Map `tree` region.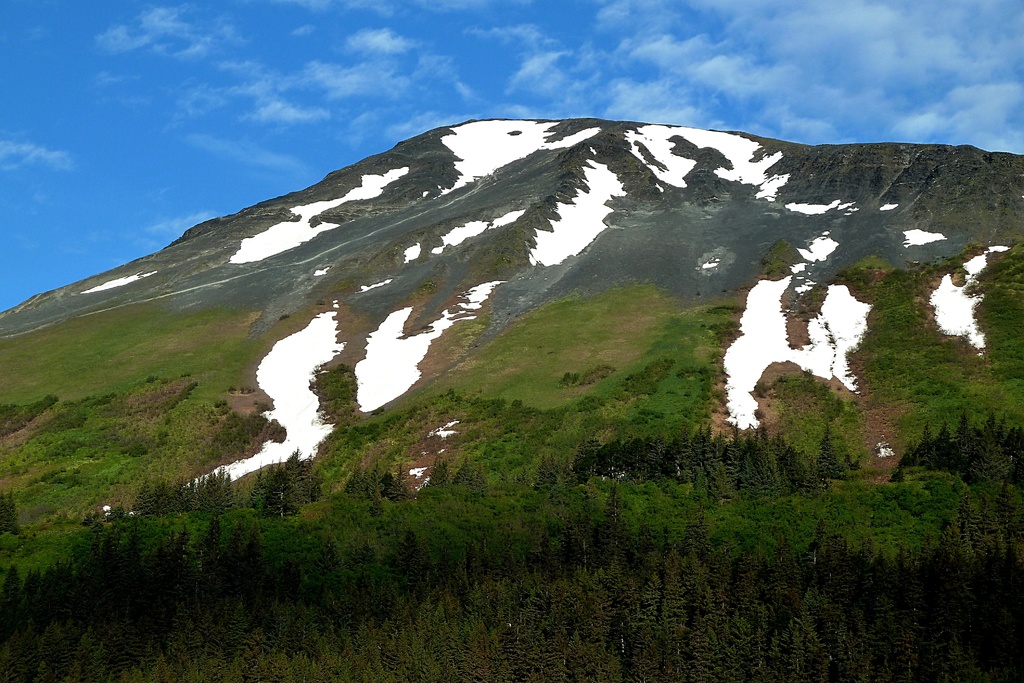
Mapped to box(851, 252, 892, 274).
